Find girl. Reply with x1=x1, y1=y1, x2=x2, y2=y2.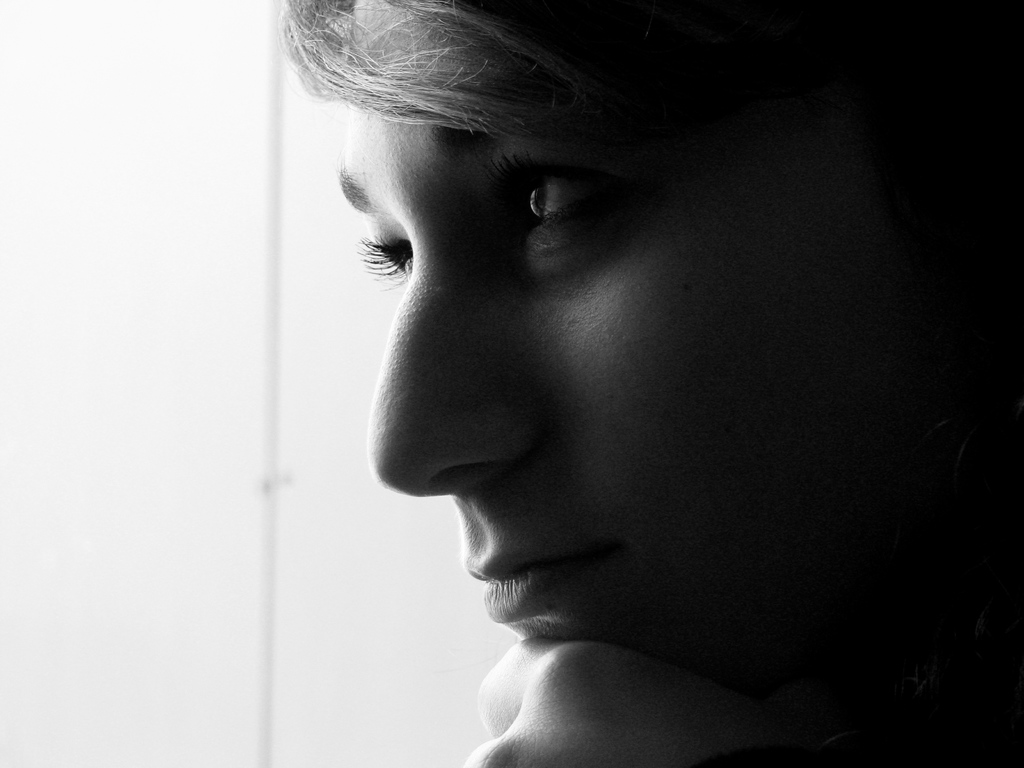
x1=271, y1=0, x2=1023, y2=767.
